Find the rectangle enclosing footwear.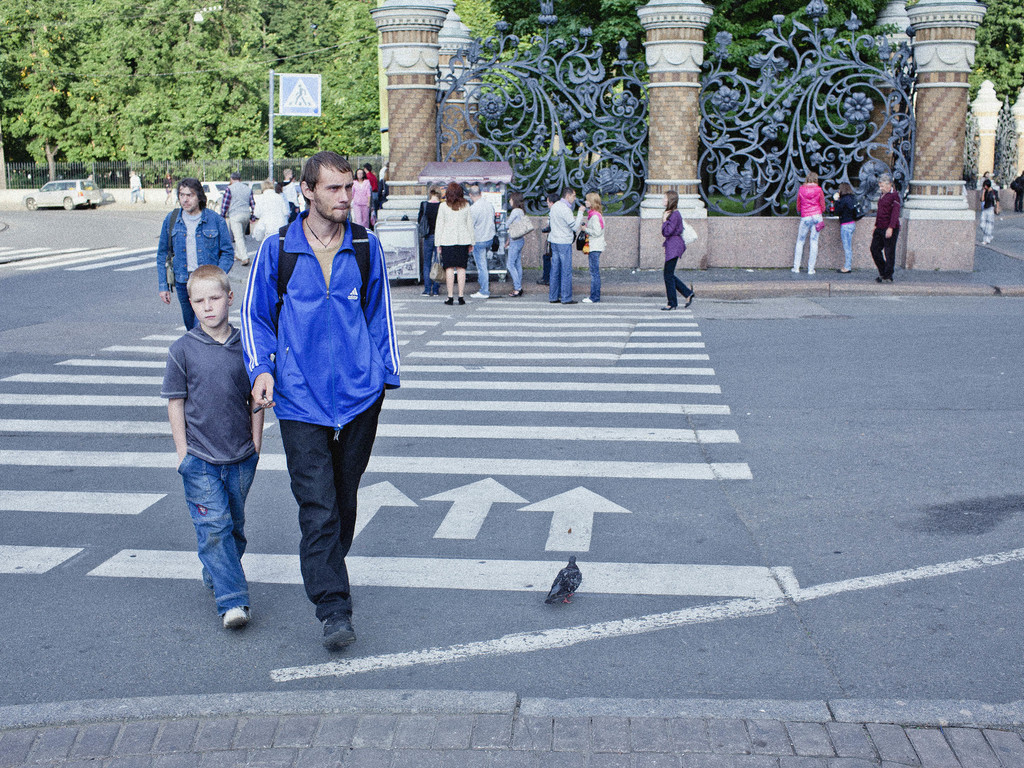
{"x1": 582, "y1": 297, "x2": 598, "y2": 301}.
